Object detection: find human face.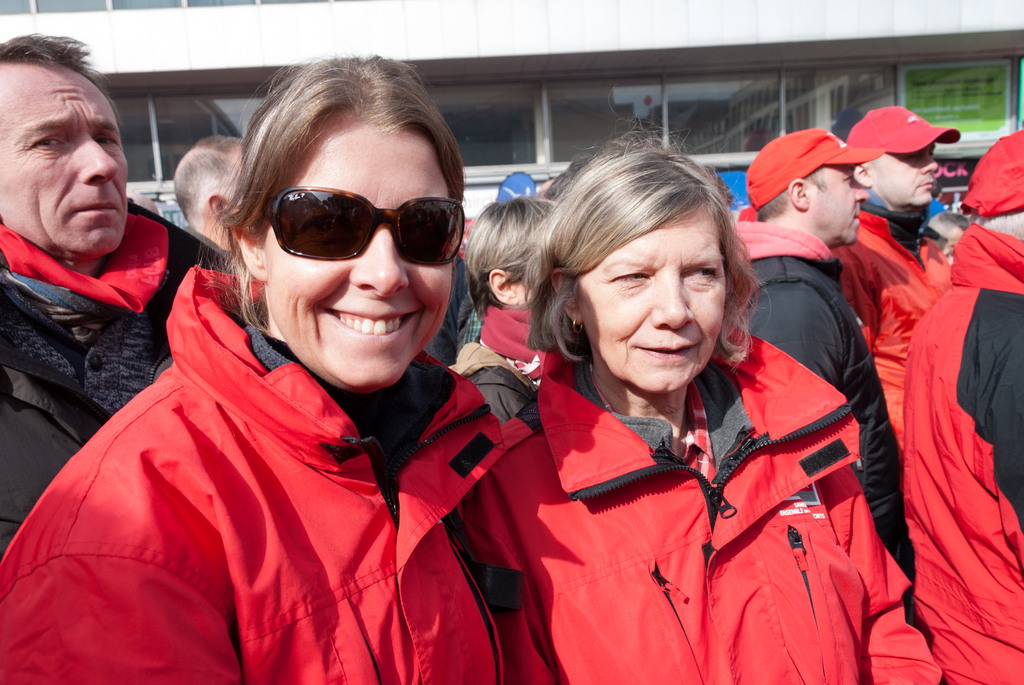
{"left": 1, "top": 57, "right": 128, "bottom": 251}.
